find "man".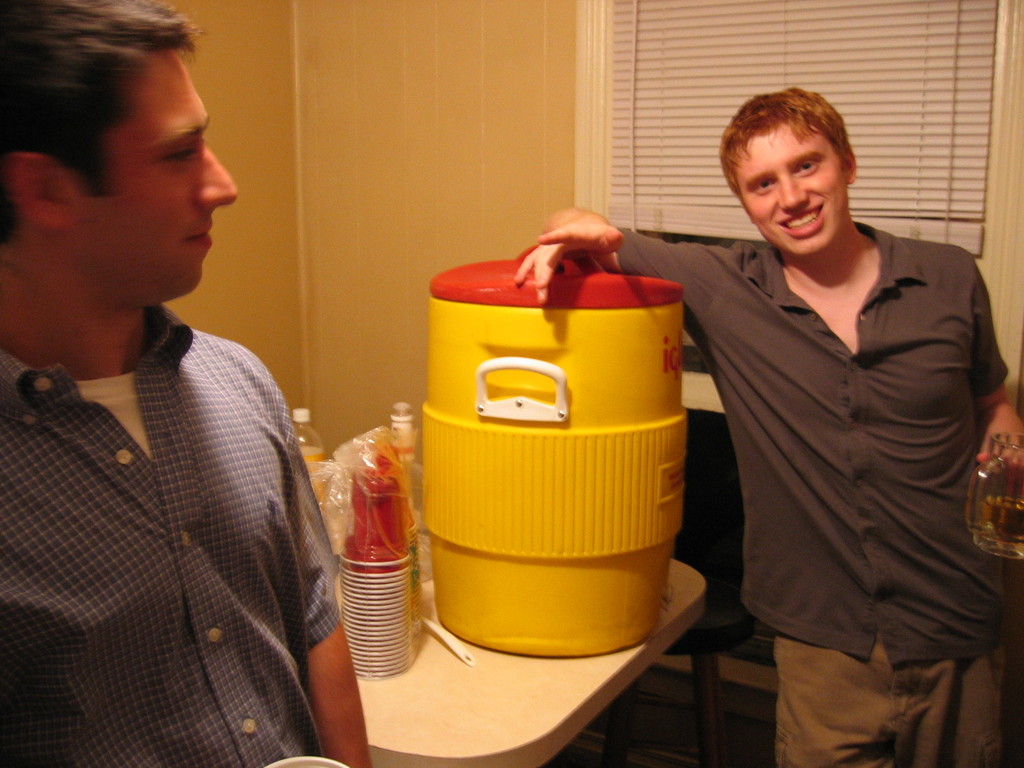
(0,20,345,738).
